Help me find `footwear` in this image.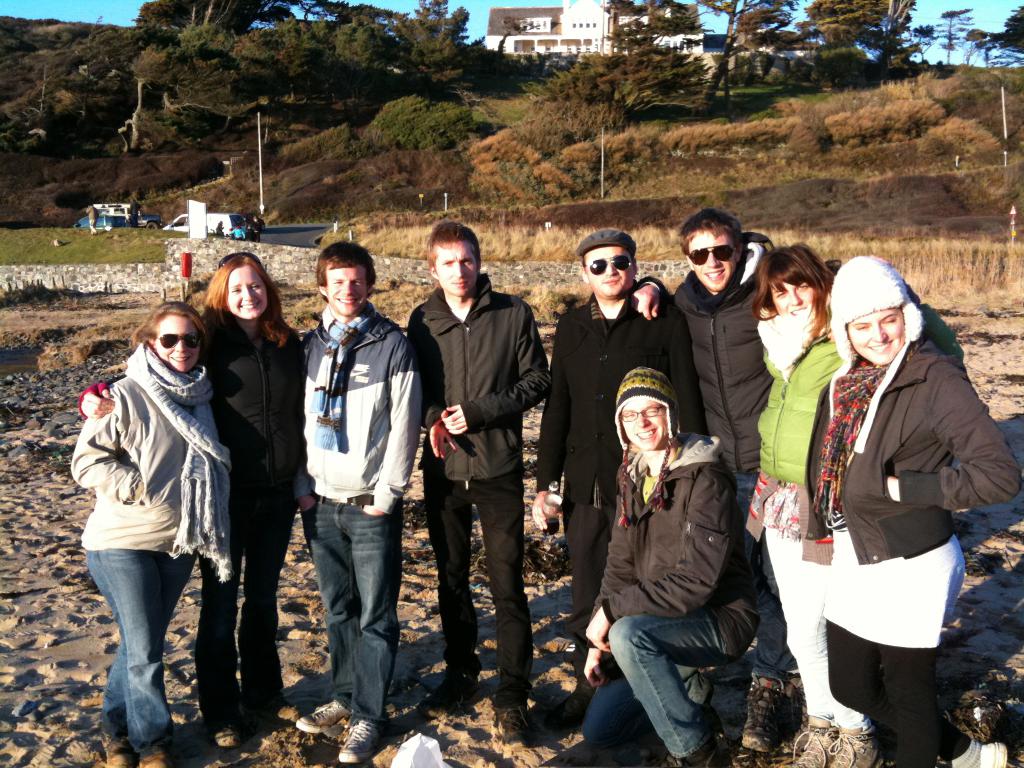
Found it: <box>742,678,790,758</box>.
